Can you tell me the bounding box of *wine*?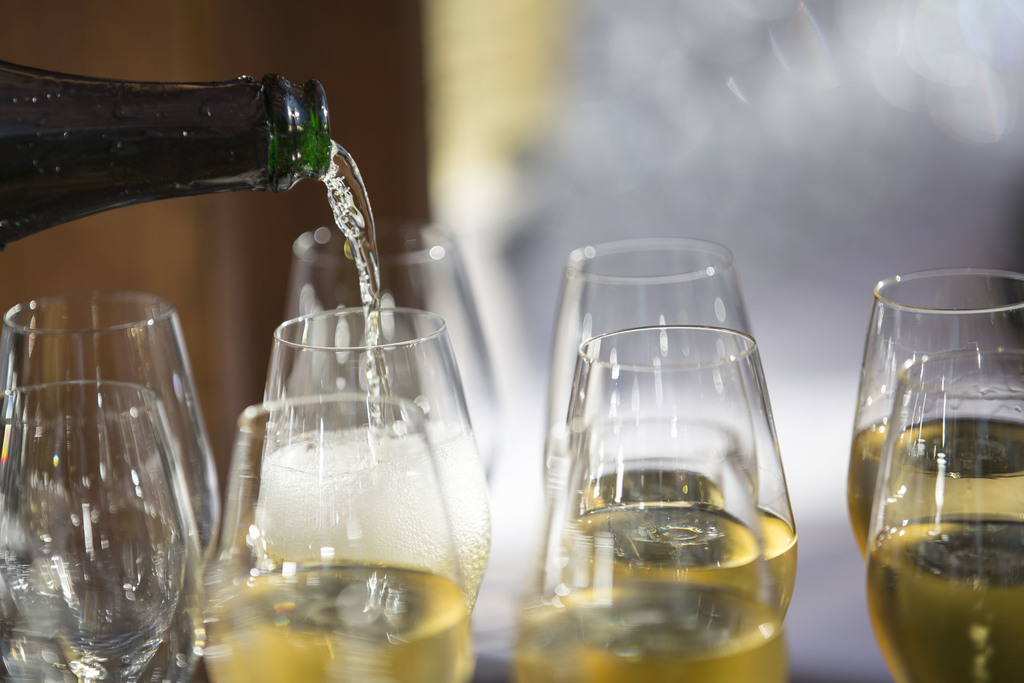
[502, 584, 795, 682].
